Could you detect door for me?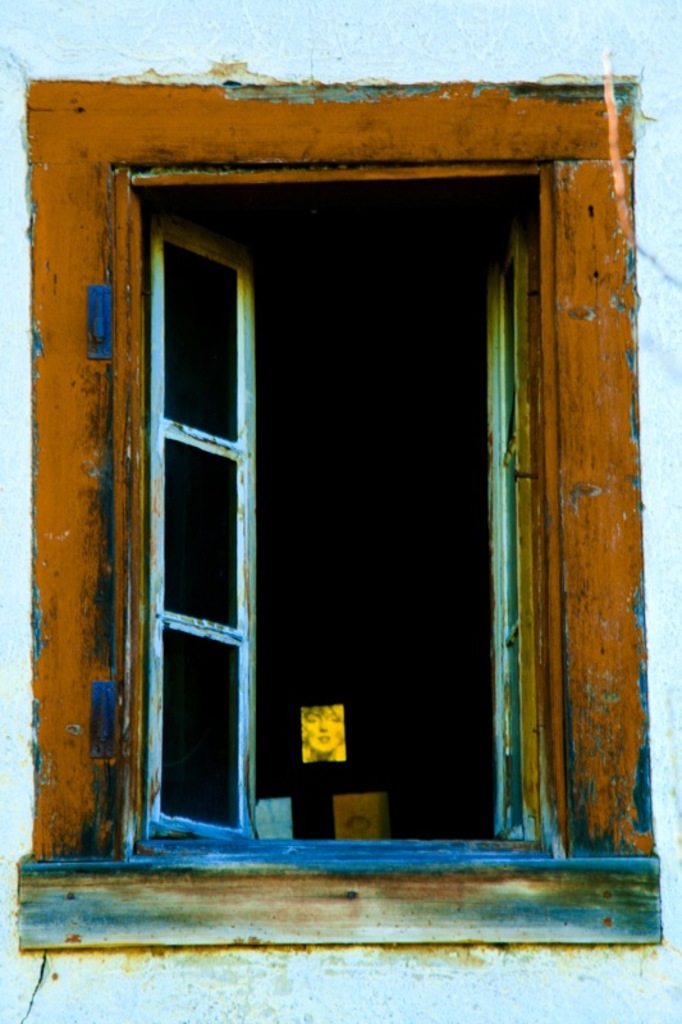
Detection result: (left=145, top=206, right=252, bottom=846).
